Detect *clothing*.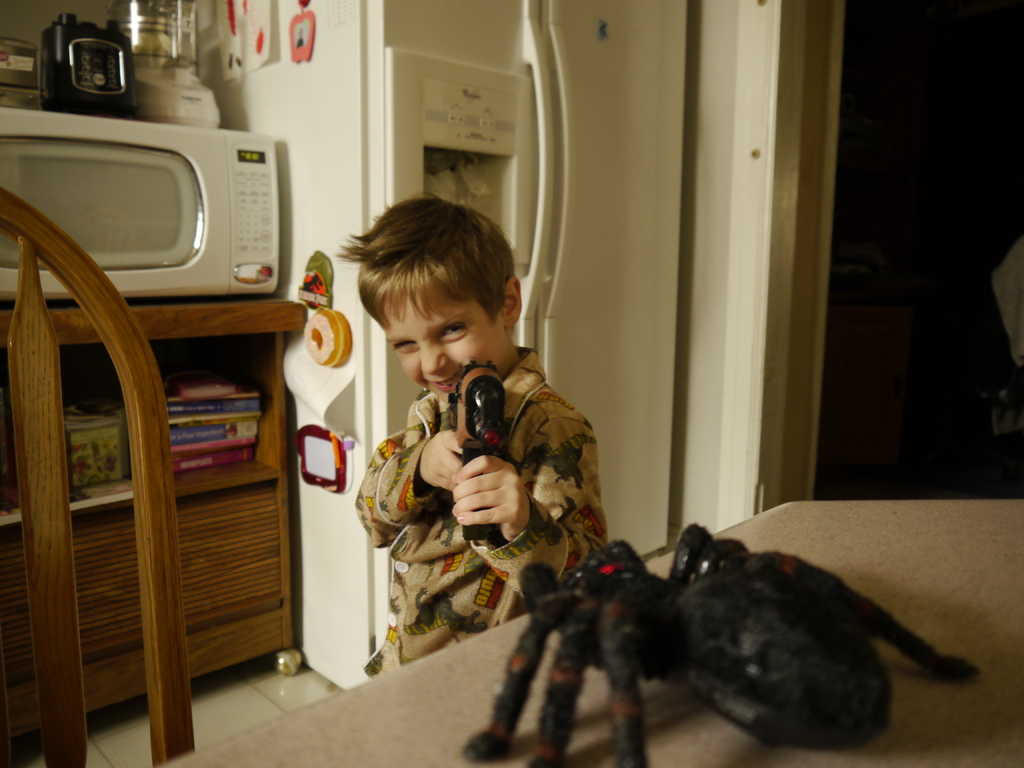
Detected at BBox(349, 317, 572, 637).
